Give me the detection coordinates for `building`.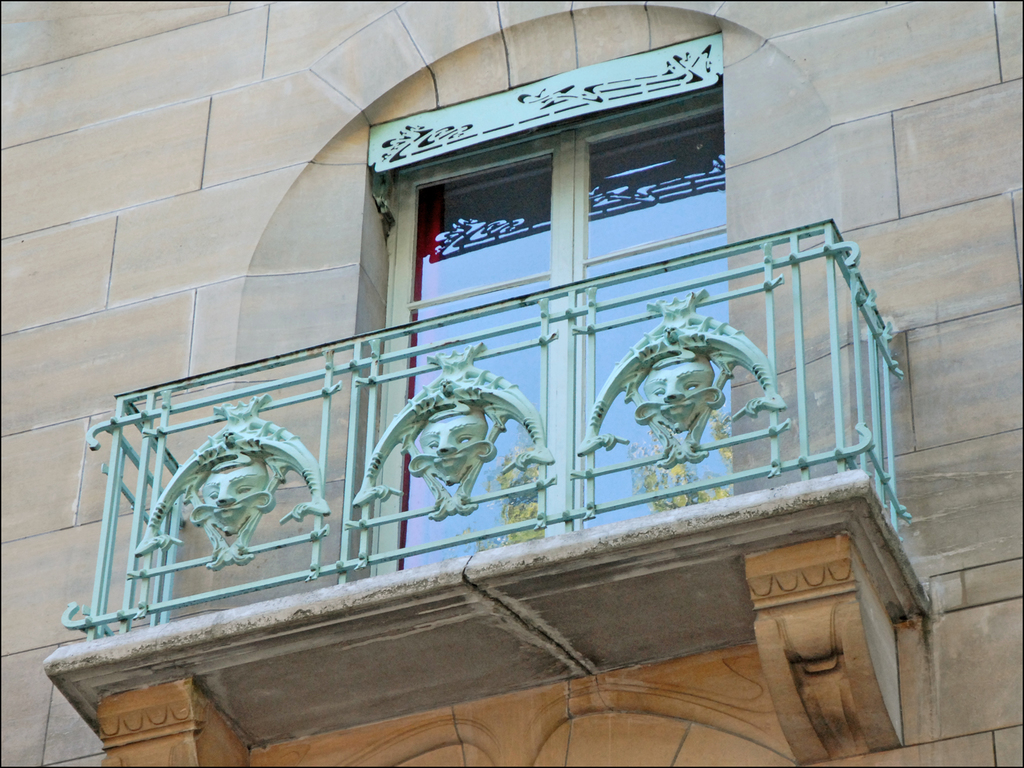
select_region(1, 0, 1023, 767).
